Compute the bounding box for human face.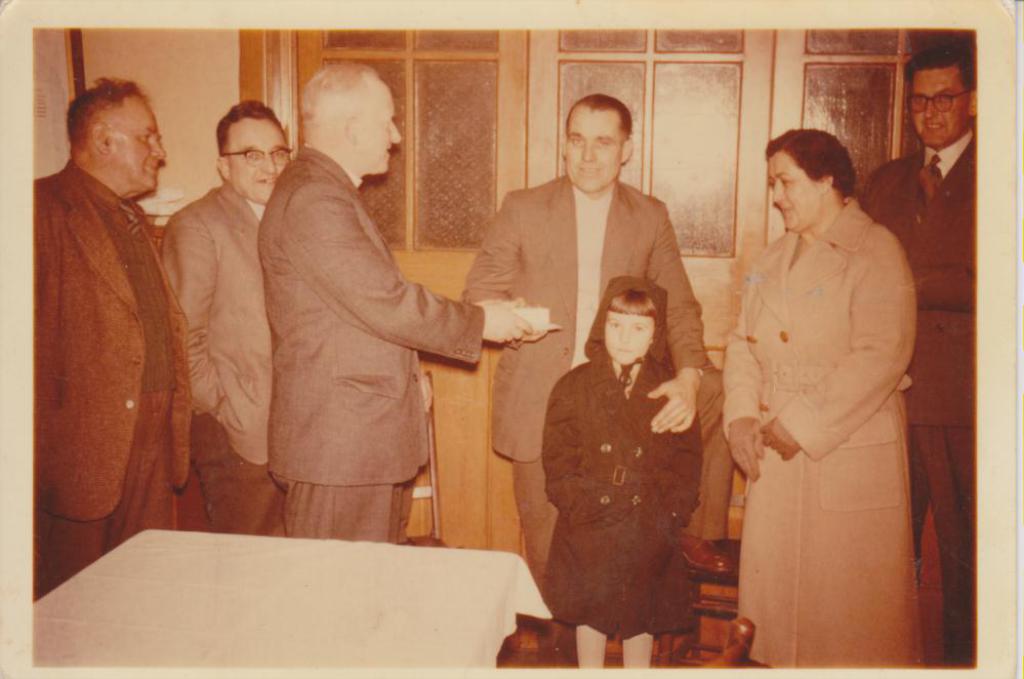
bbox=[112, 87, 168, 194].
